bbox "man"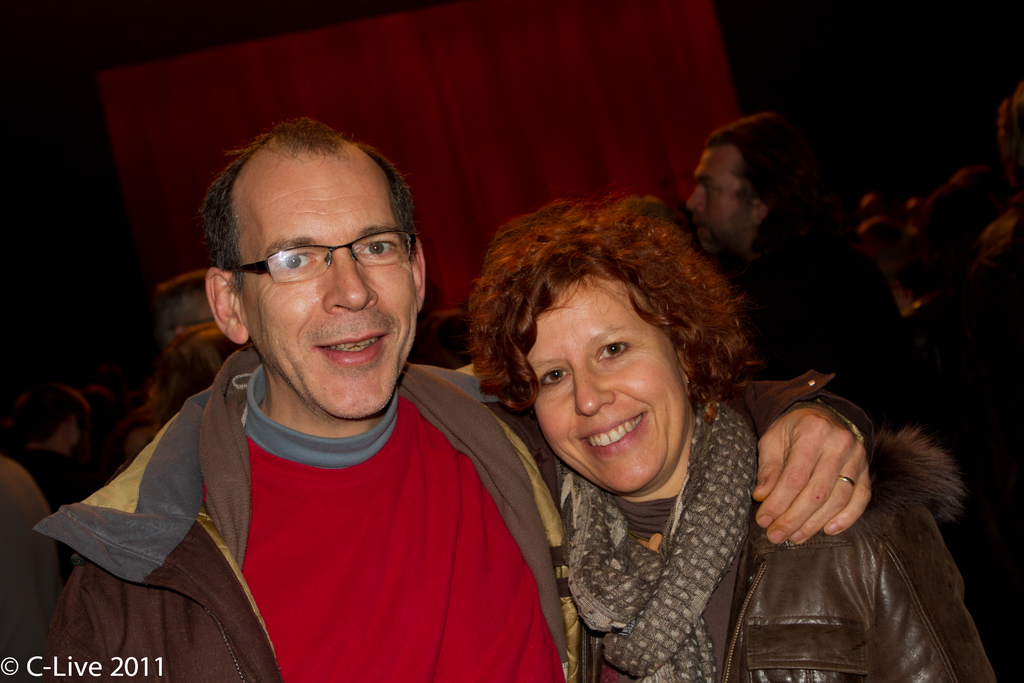
detection(38, 117, 598, 674)
